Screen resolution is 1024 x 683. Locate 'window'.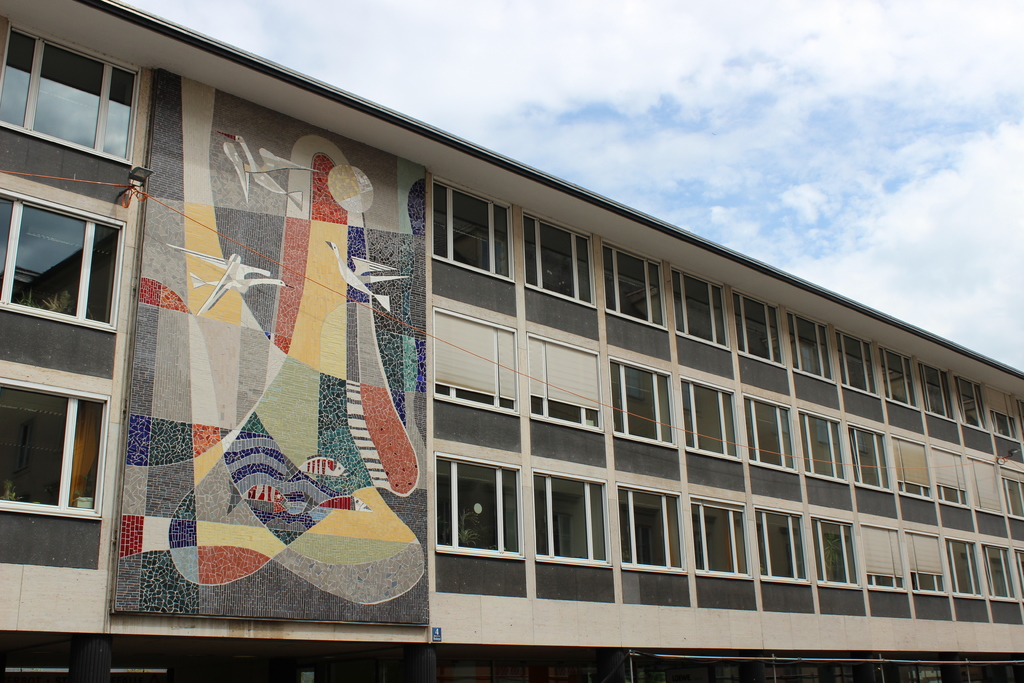
BBox(744, 394, 796, 468).
